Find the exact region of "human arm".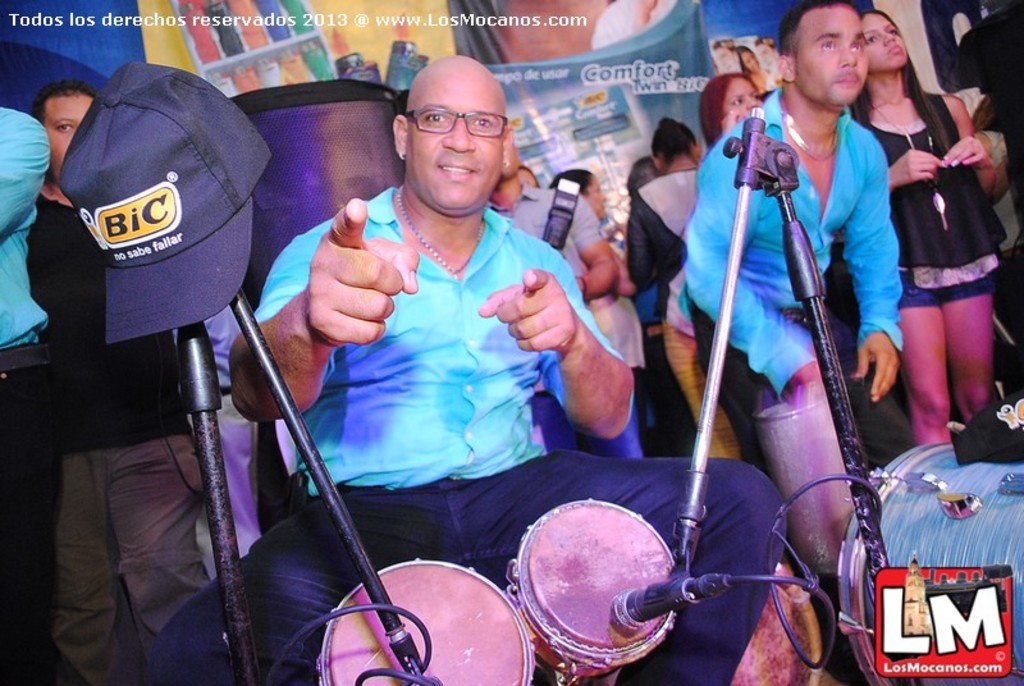
Exact region: <bbox>0, 108, 50, 247</bbox>.
